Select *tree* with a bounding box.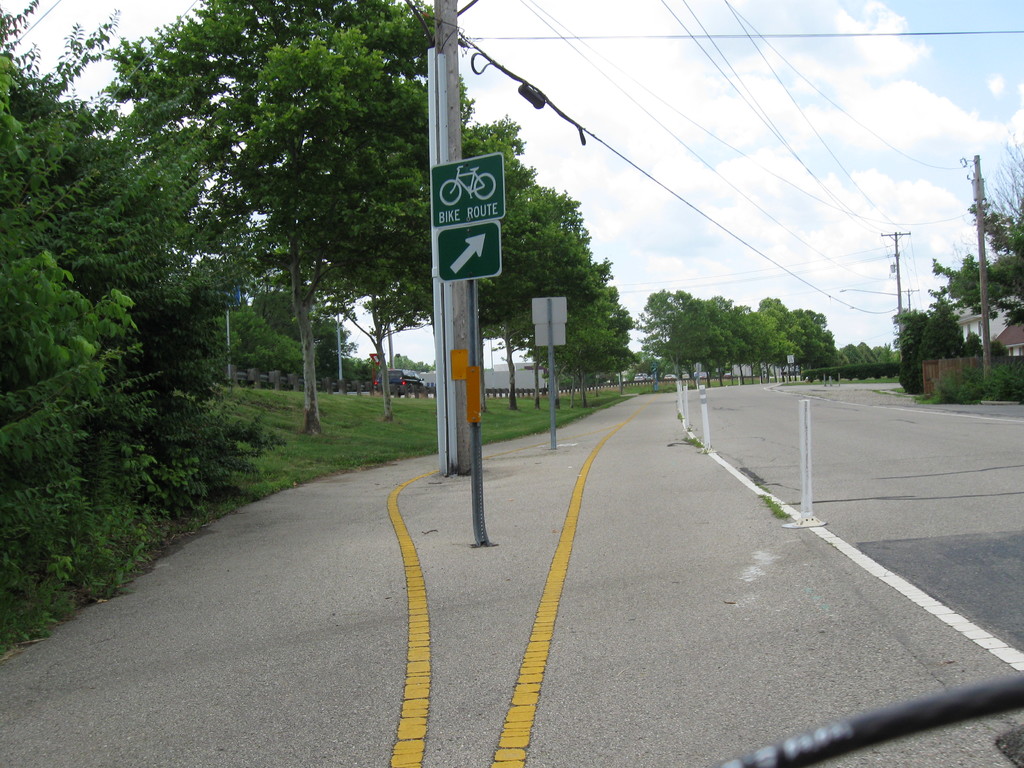
locate(931, 129, 1023, 330).
